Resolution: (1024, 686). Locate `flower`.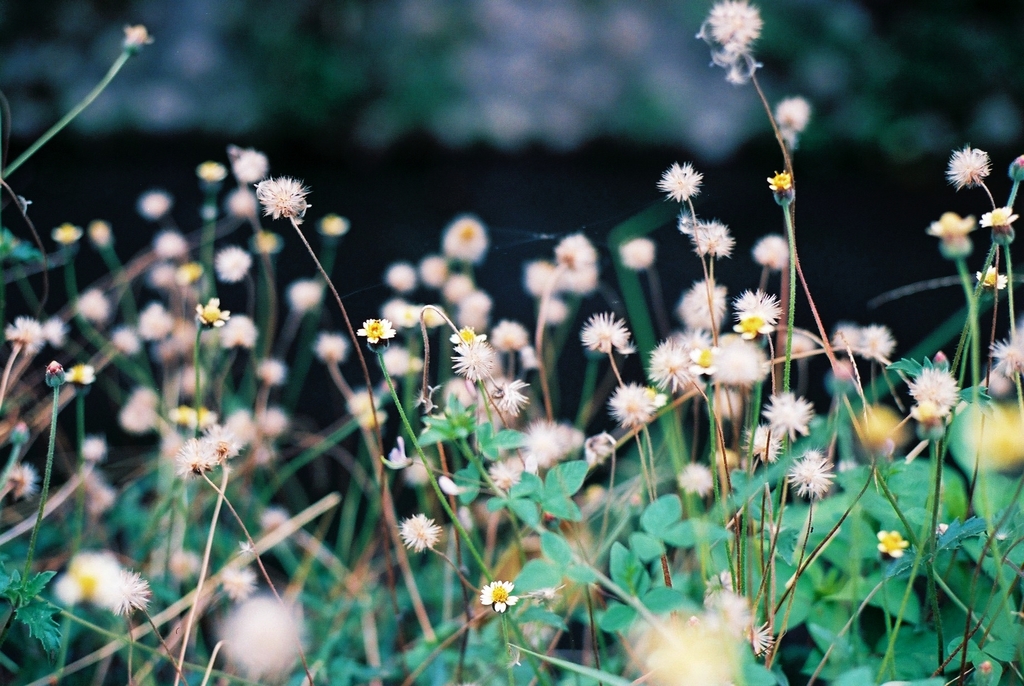
{"x1": 451, "y1": 272, "x2": 472, "y2": 300}.
